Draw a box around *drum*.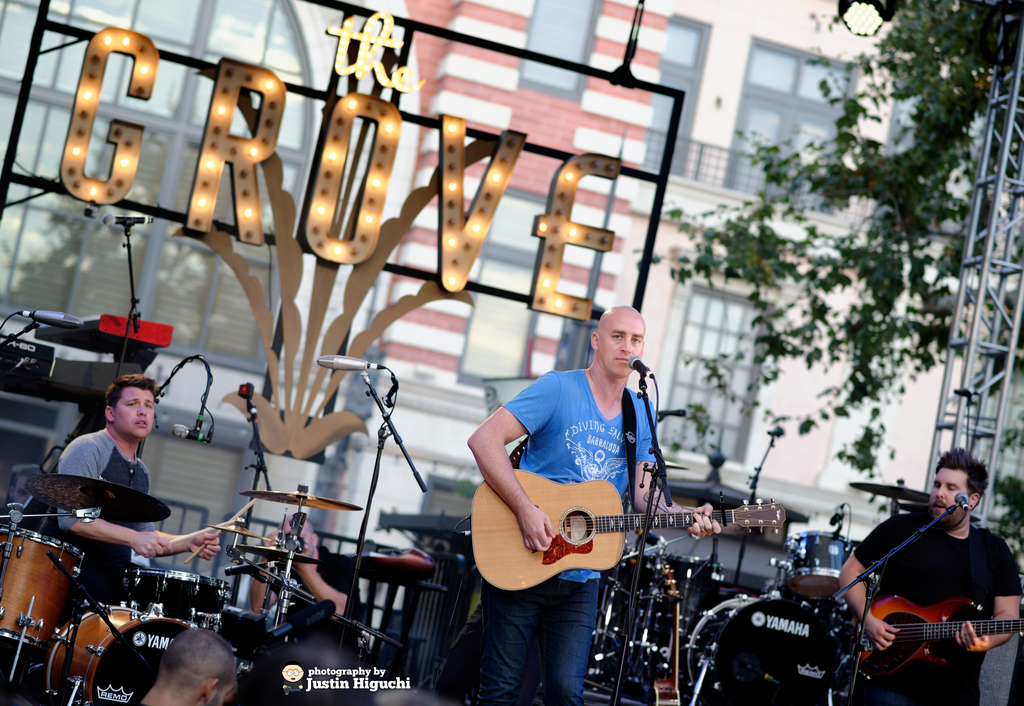
Rect(783, 529, 842, 599).
